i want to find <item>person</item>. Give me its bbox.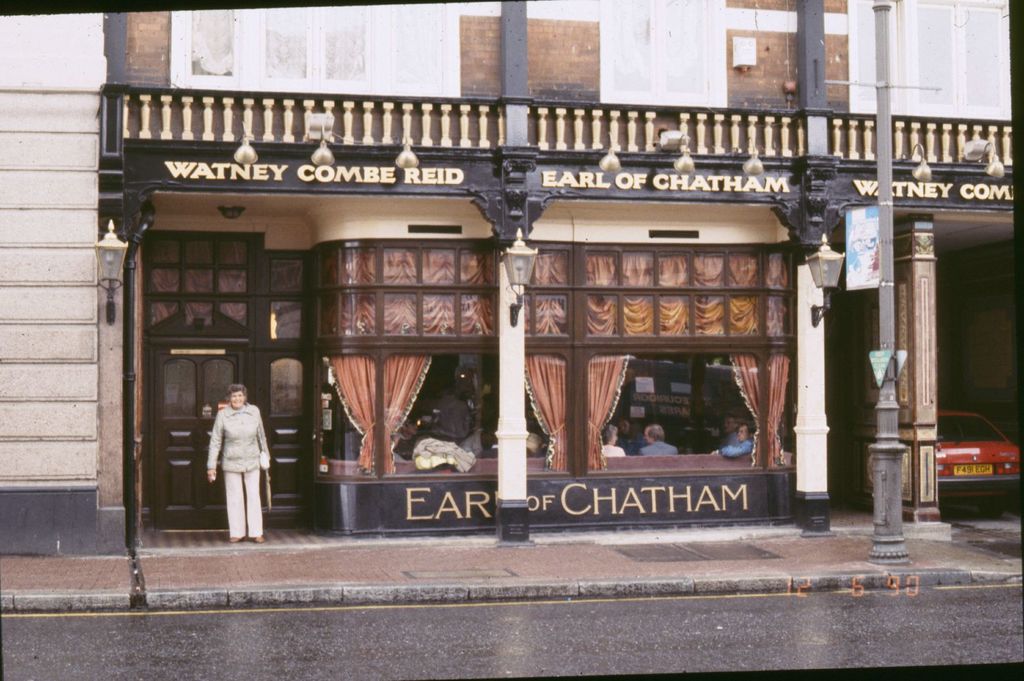
(left=196, top=380, right=266, bottom=547).
